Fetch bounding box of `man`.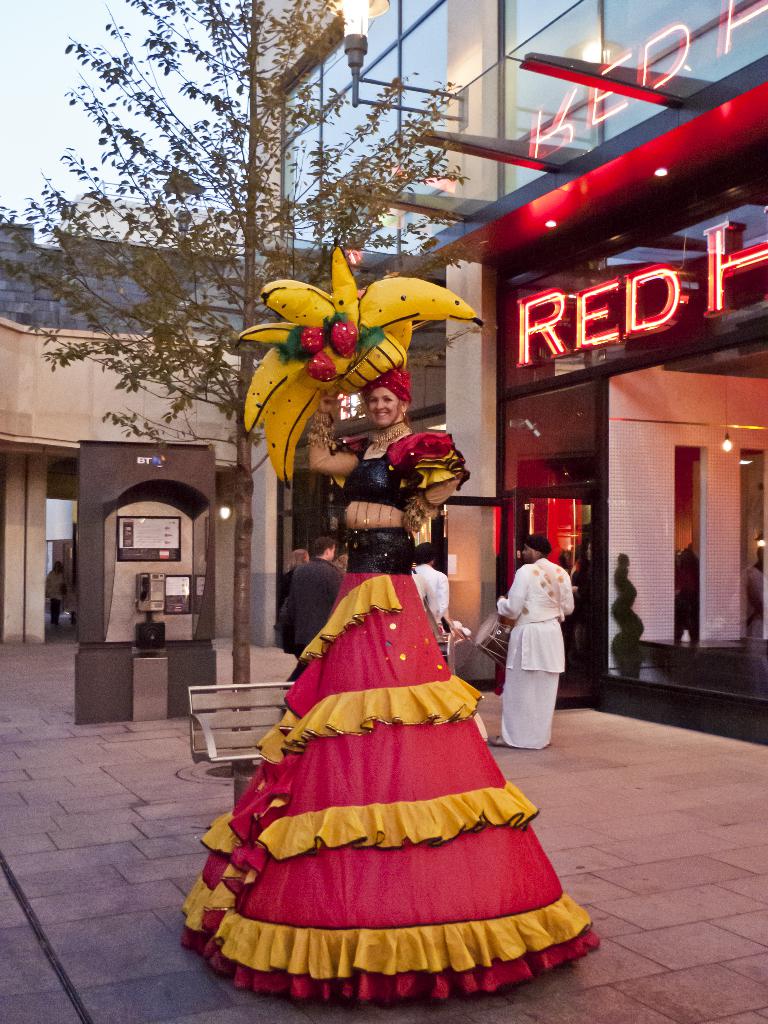
Bbox: box(485, 537, 575, 752).
